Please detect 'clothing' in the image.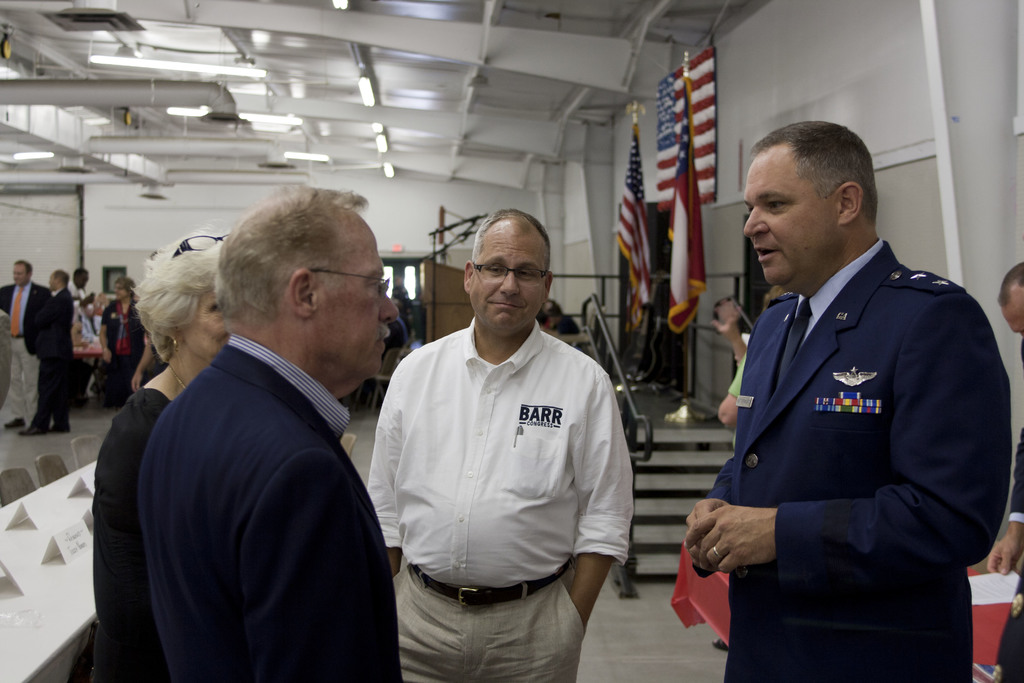
box=[26, 289, 70, 424].
